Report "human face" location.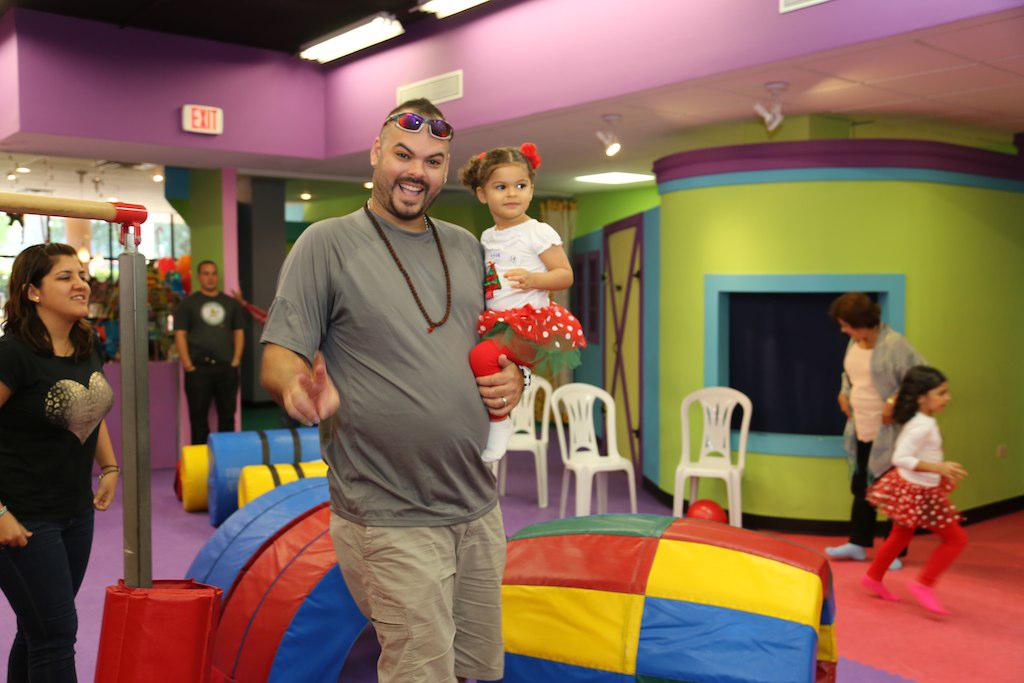
Report: <bbox>486, 166, 533, 214</bbox>.
